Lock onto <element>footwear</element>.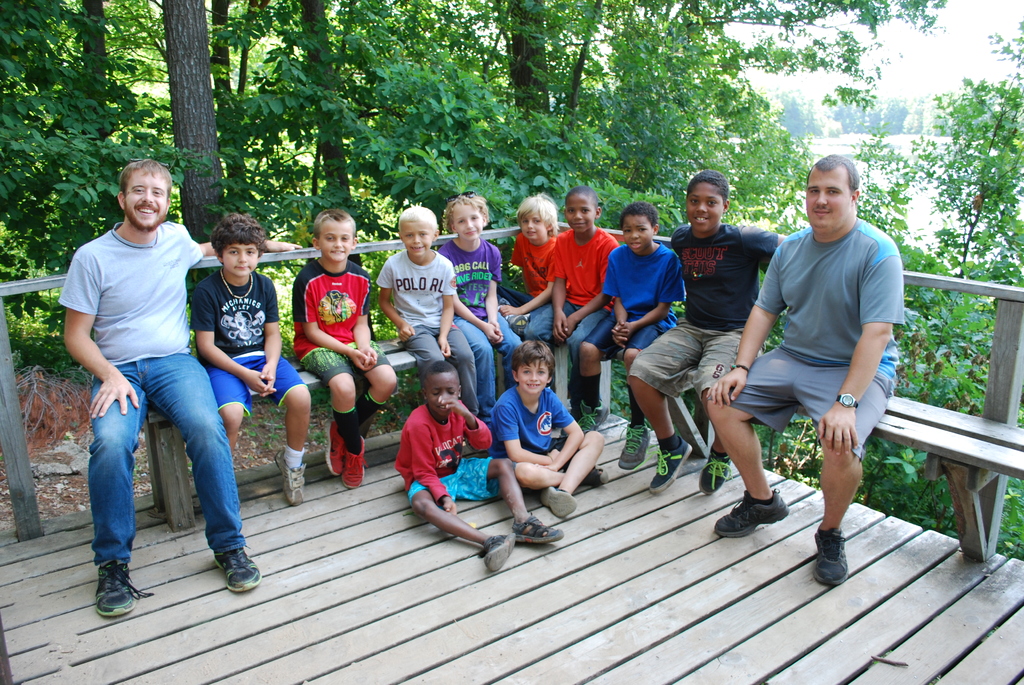
Locked: BBox(275, 450, 307, 506).
